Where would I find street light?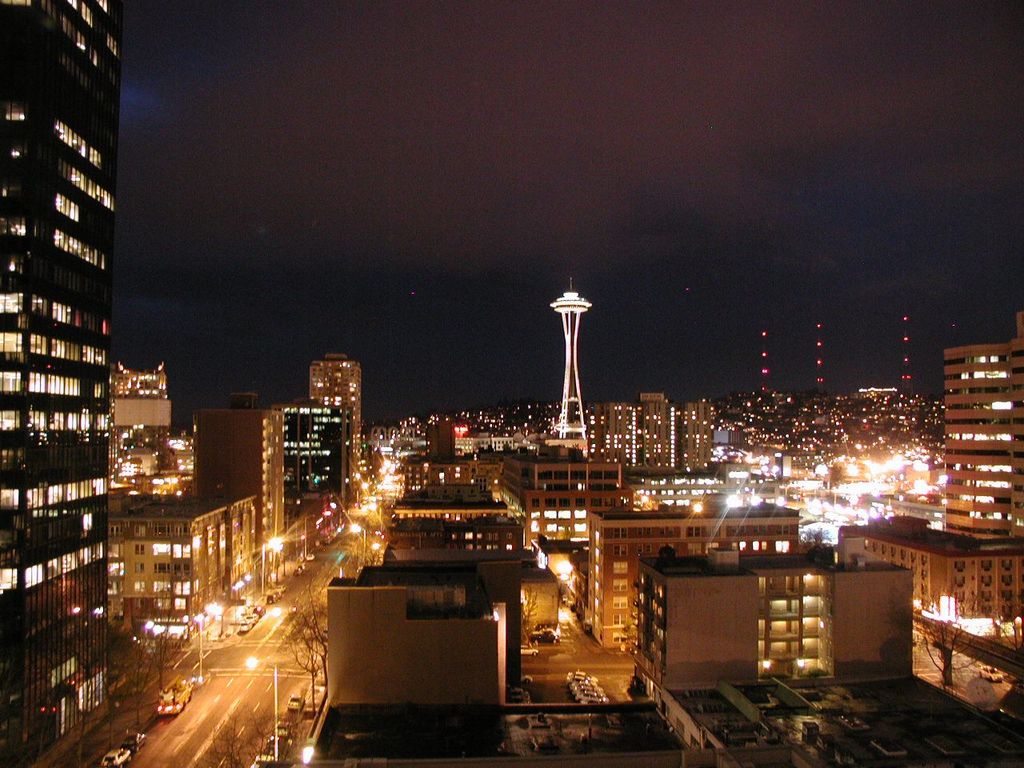
At locate(195, 610, 203, 682).
